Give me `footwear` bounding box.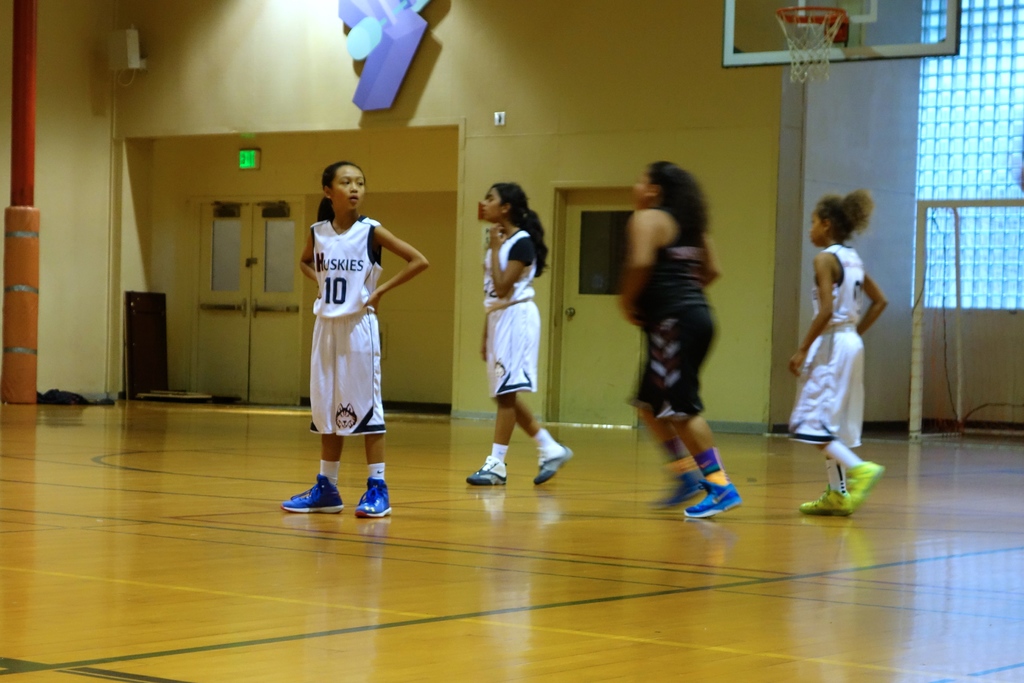
[797,479,852,518].
